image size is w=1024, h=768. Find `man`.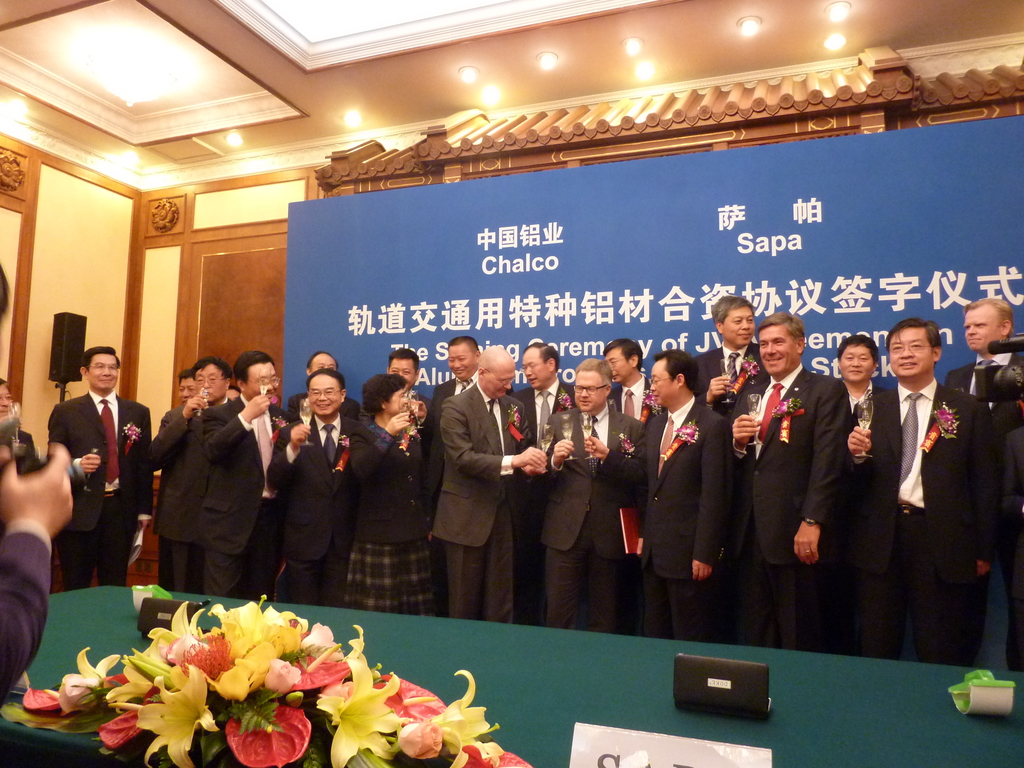
bbox(386, 348, 435, 475).
